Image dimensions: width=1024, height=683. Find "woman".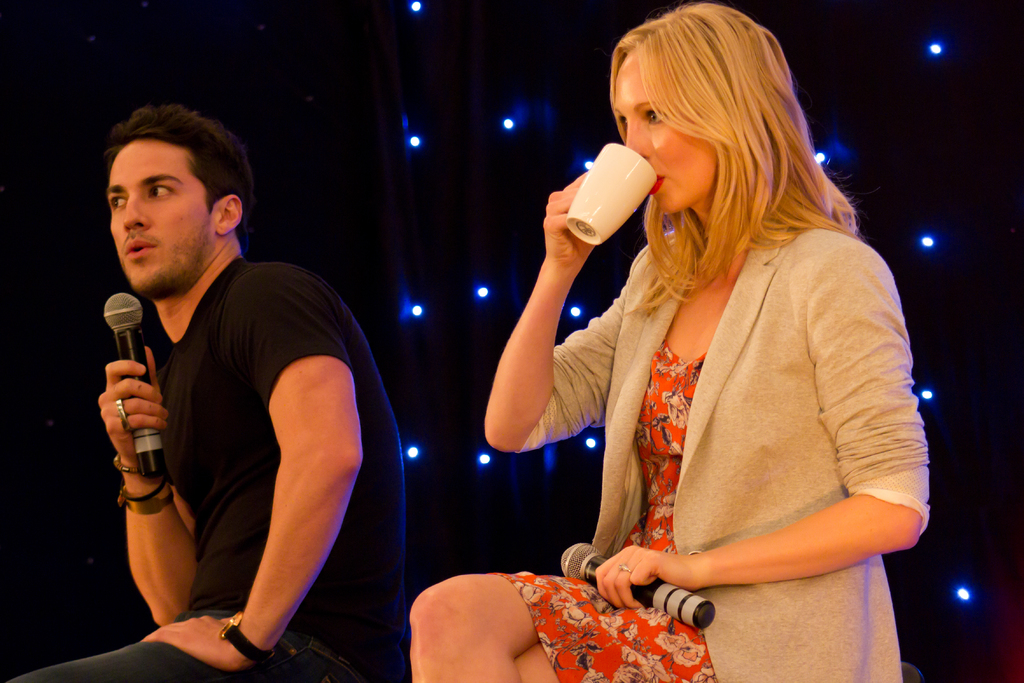
[x1=419, y1=35, x2=925, y2=654].
